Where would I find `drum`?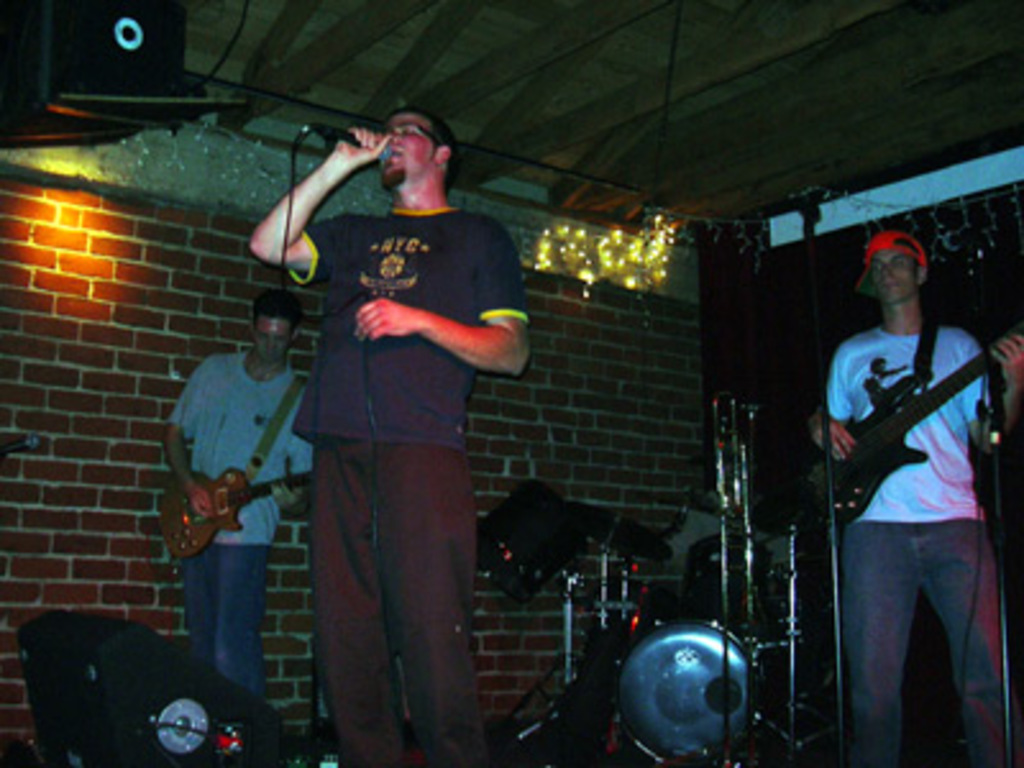
At bbox=[614, 620, 760, 765].
